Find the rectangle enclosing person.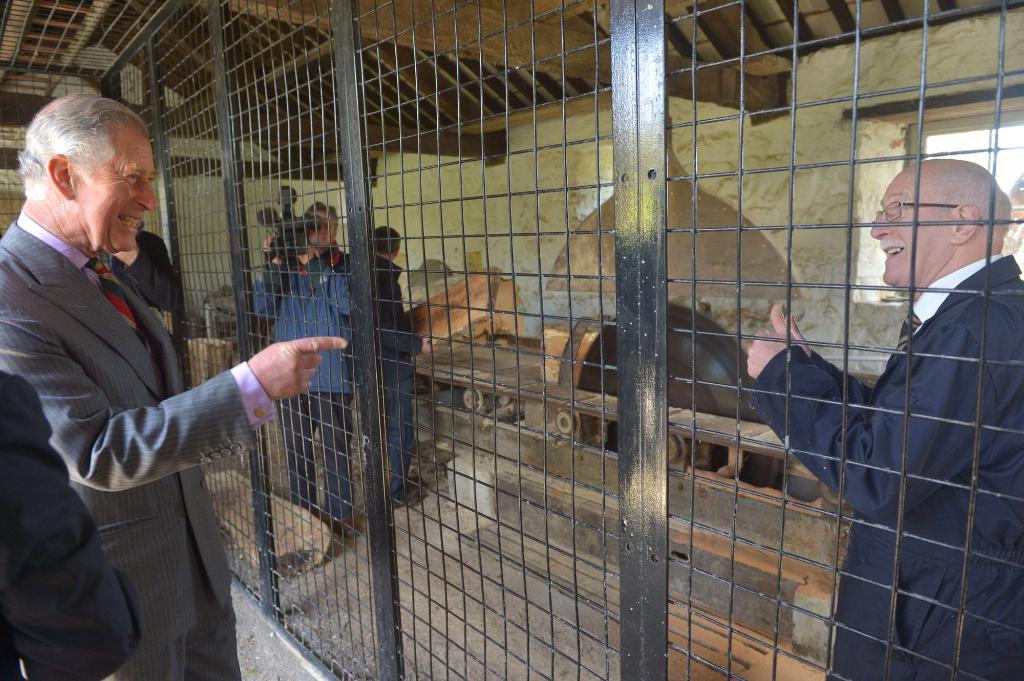
rect(252, 202, 355, 529).
